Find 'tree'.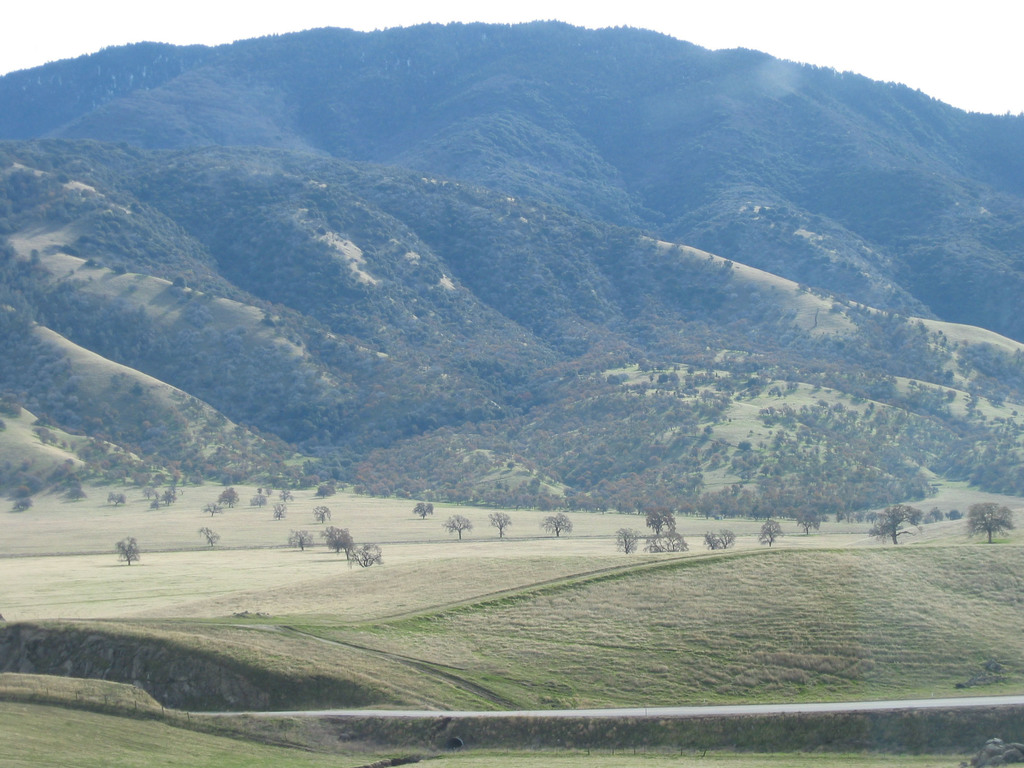
select_region(871, 506, 925, 541).
